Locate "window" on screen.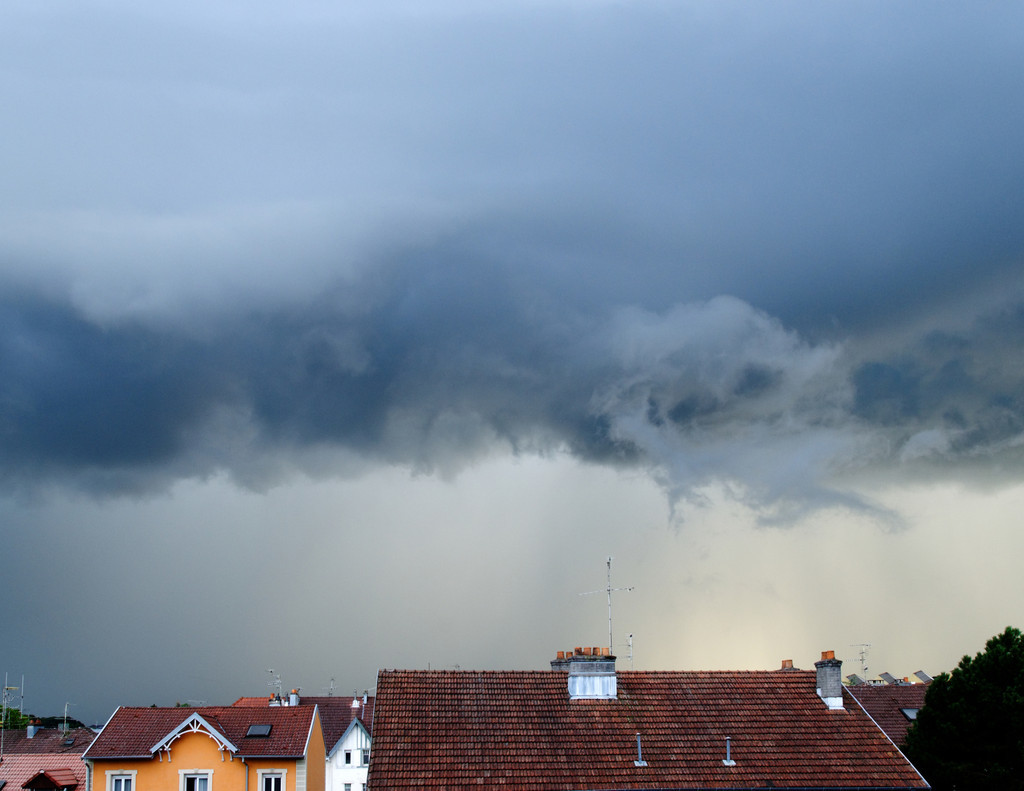
On screen at BBox(177, 764, 210, 790).
